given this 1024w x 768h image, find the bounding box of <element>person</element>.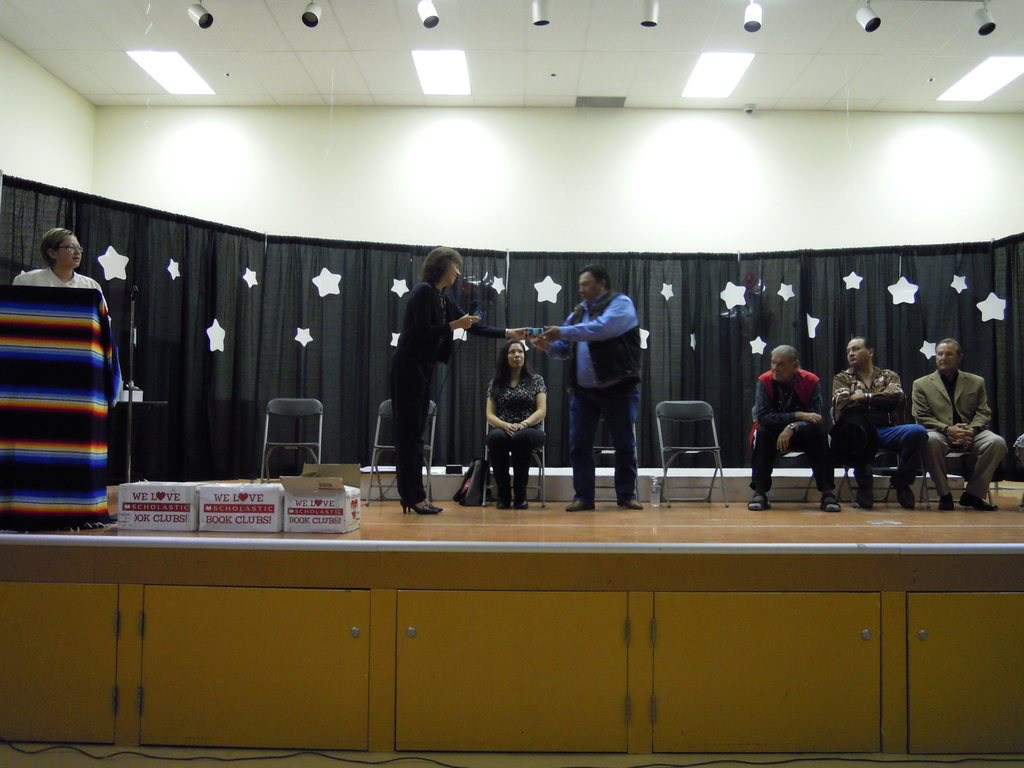
(526, 264, 645, 518).
